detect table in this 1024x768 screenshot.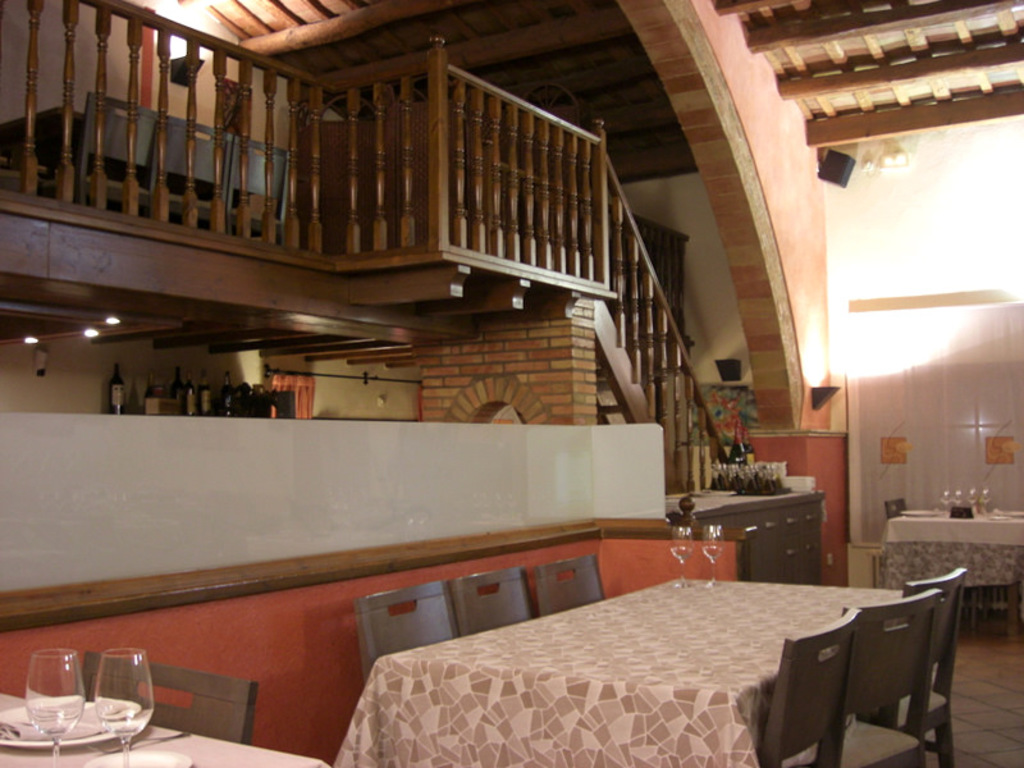
Detection: [0, 680, 335, 765].
